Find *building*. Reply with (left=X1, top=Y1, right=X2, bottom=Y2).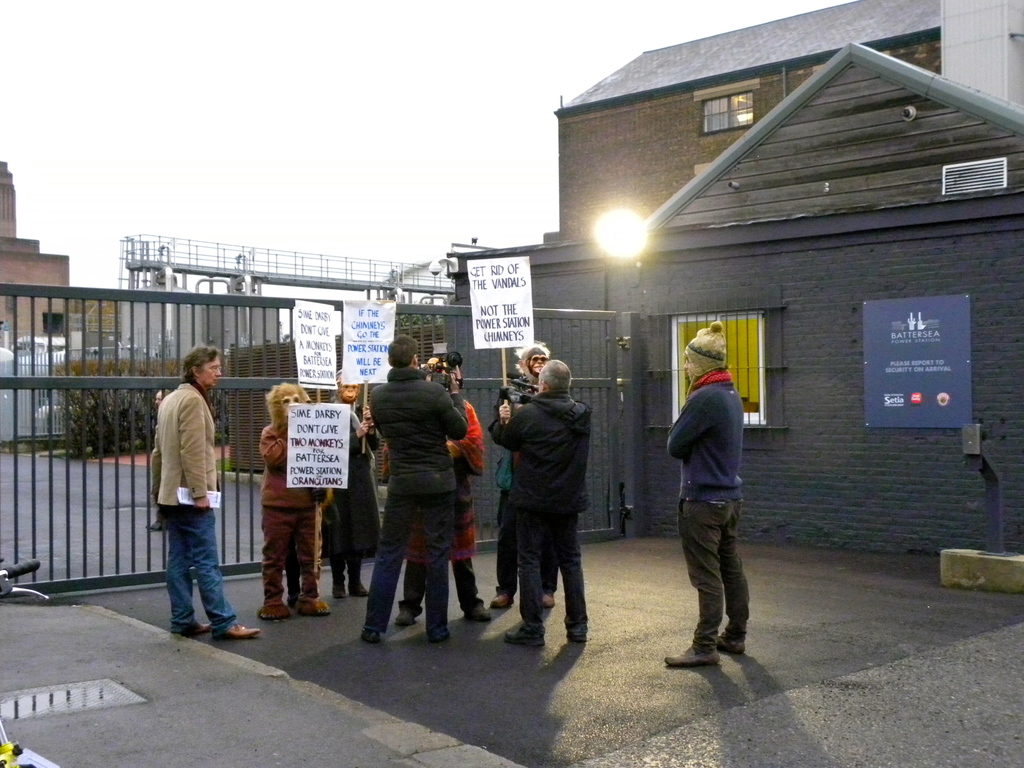
(left=73, top=297, right=118, bottom=355).
